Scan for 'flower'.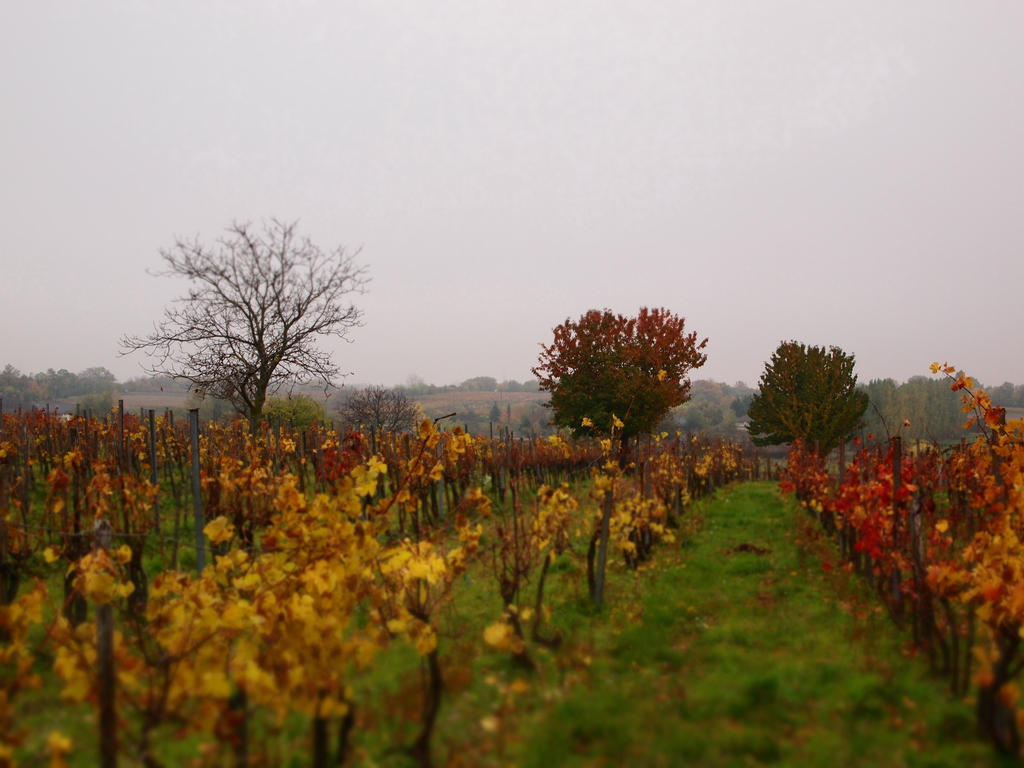
Scan result: 929, 361, 938, 374.
